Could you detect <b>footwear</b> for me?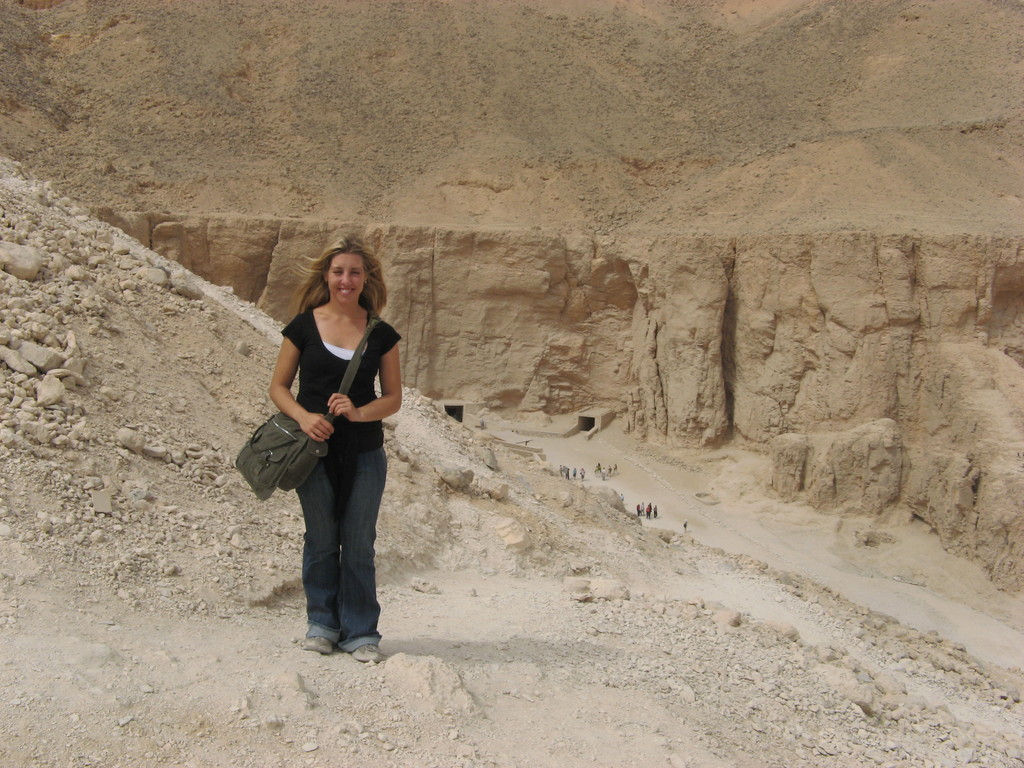
Detection result: 300/636/337/658.
